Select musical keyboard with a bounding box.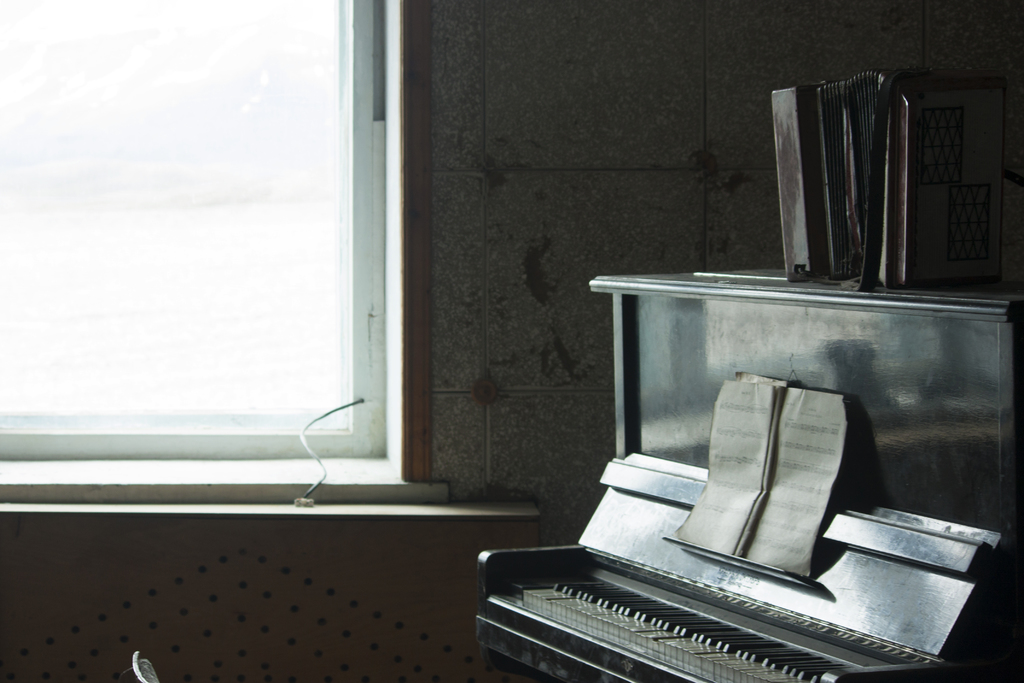
(x1=519, y1=577, x2=852, y2=682).
